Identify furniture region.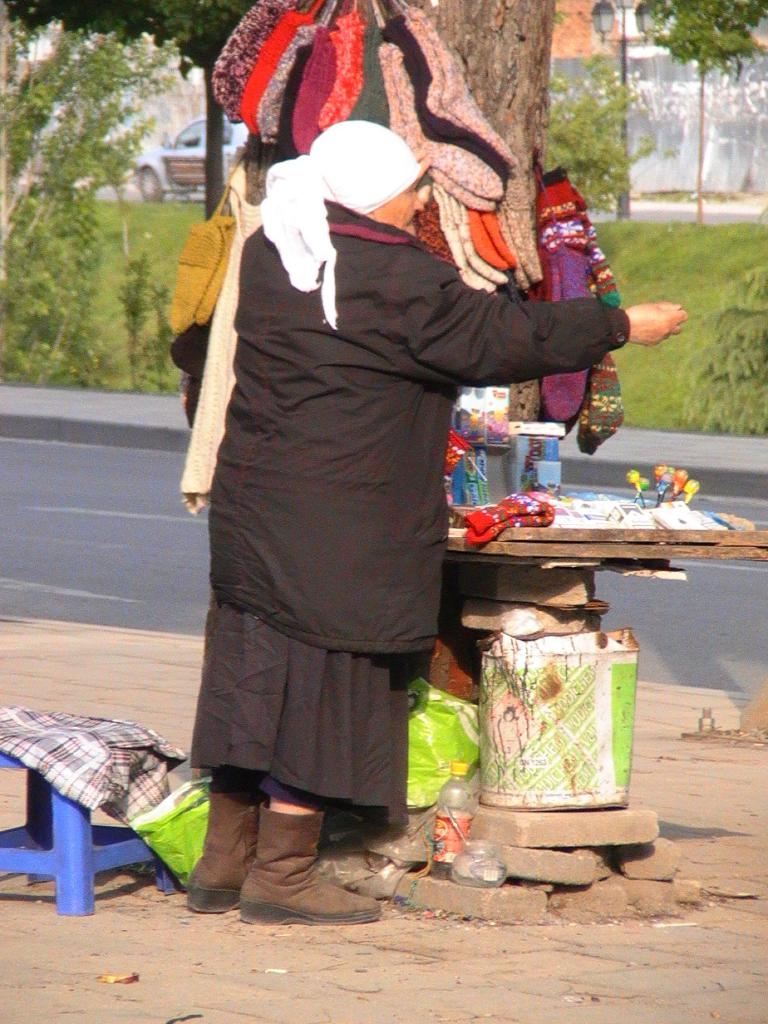
Region: (0,748,183,915).
